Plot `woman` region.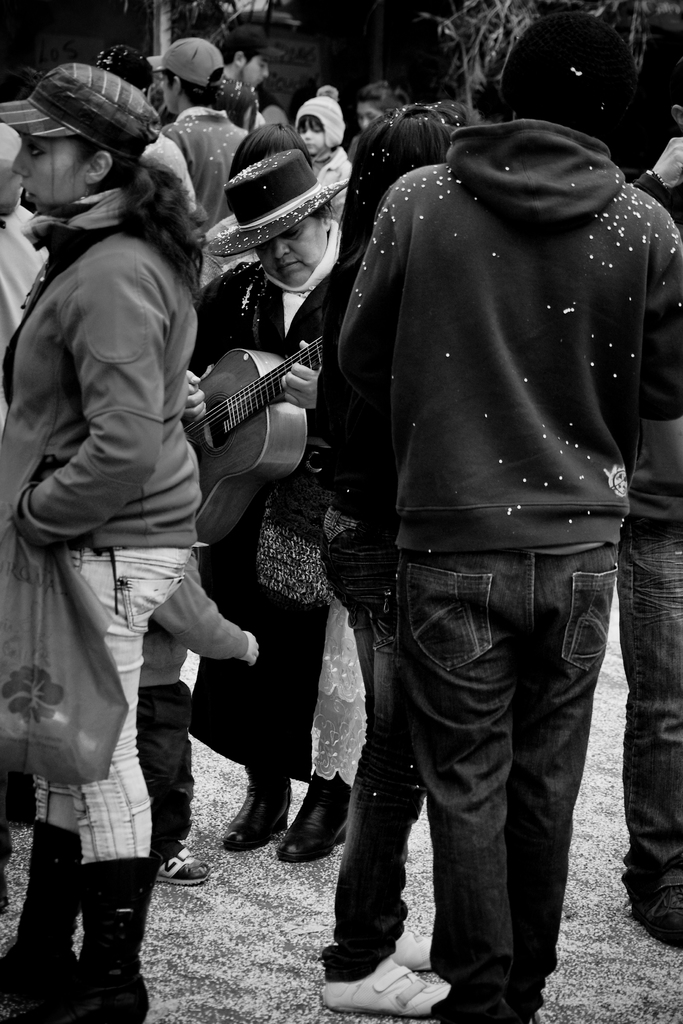
Plotted at (left=0, top=60, right=208, bottom=1023).
